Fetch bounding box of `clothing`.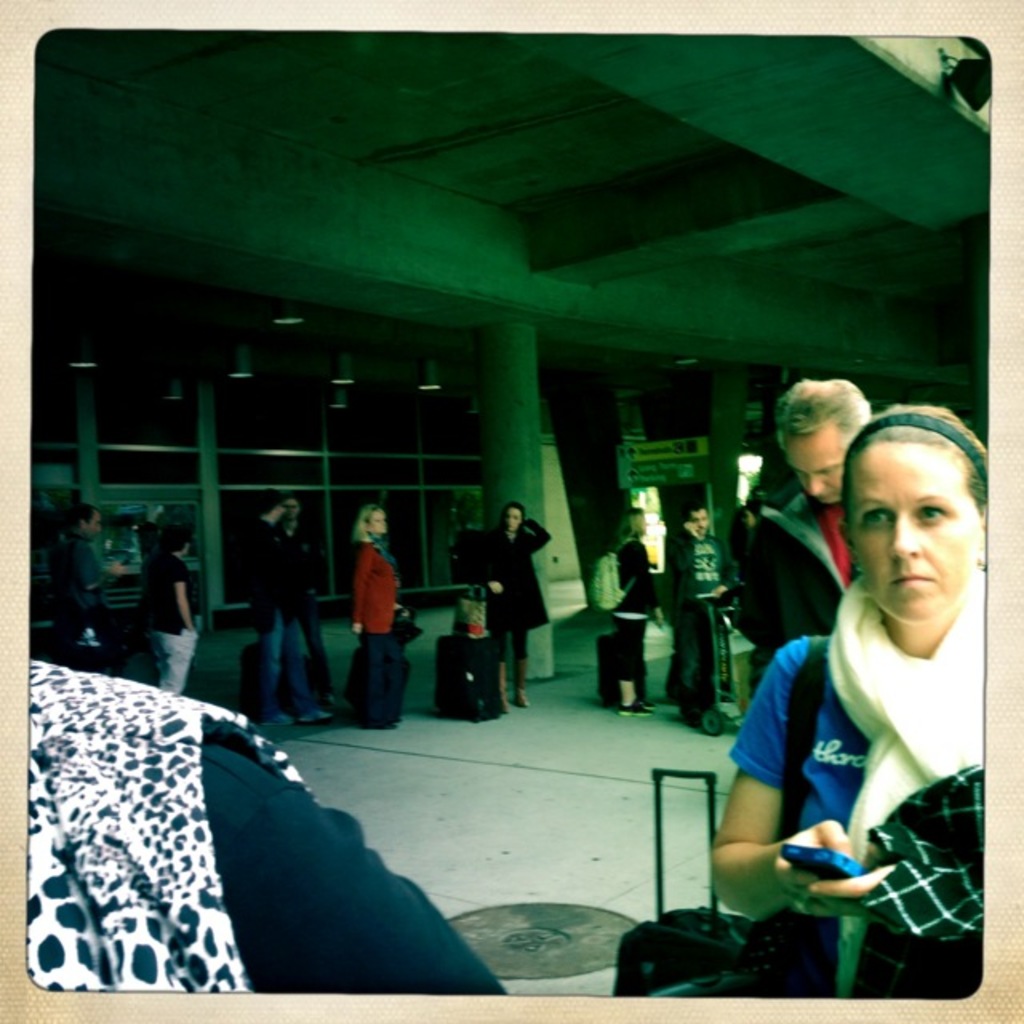
Bbox: pyautogui.locateOnScreen(250, 526, 306, 718).
